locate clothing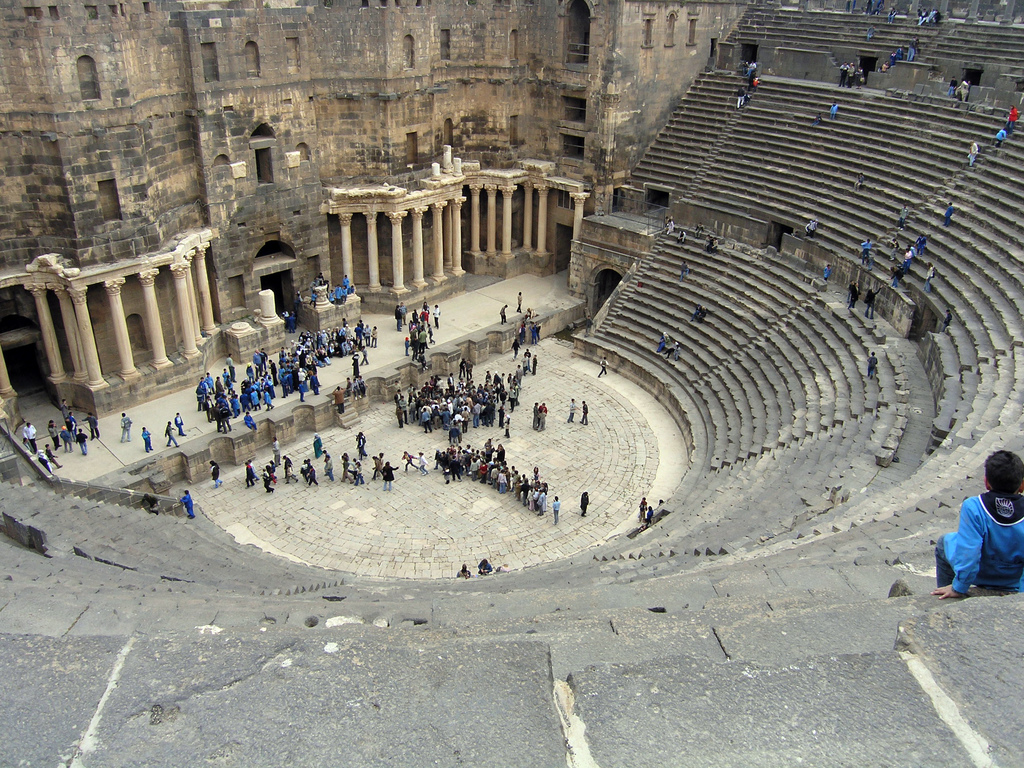
x1=61 y1=430 x2=76 y2=451
